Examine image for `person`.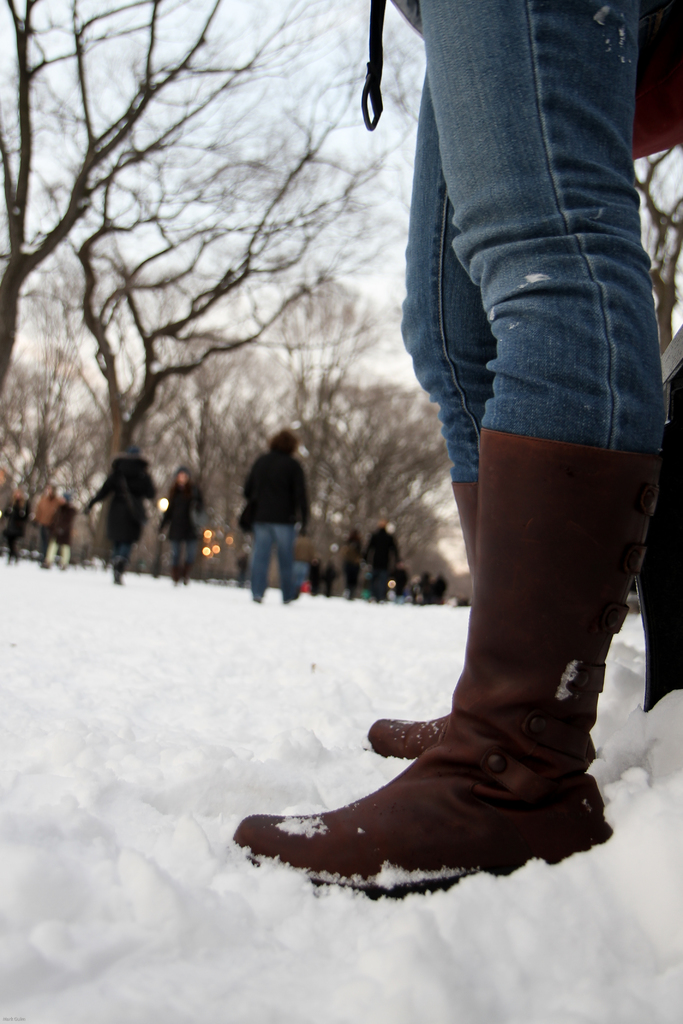
Examination result: <region>238, 412, 320, 615</region>.
